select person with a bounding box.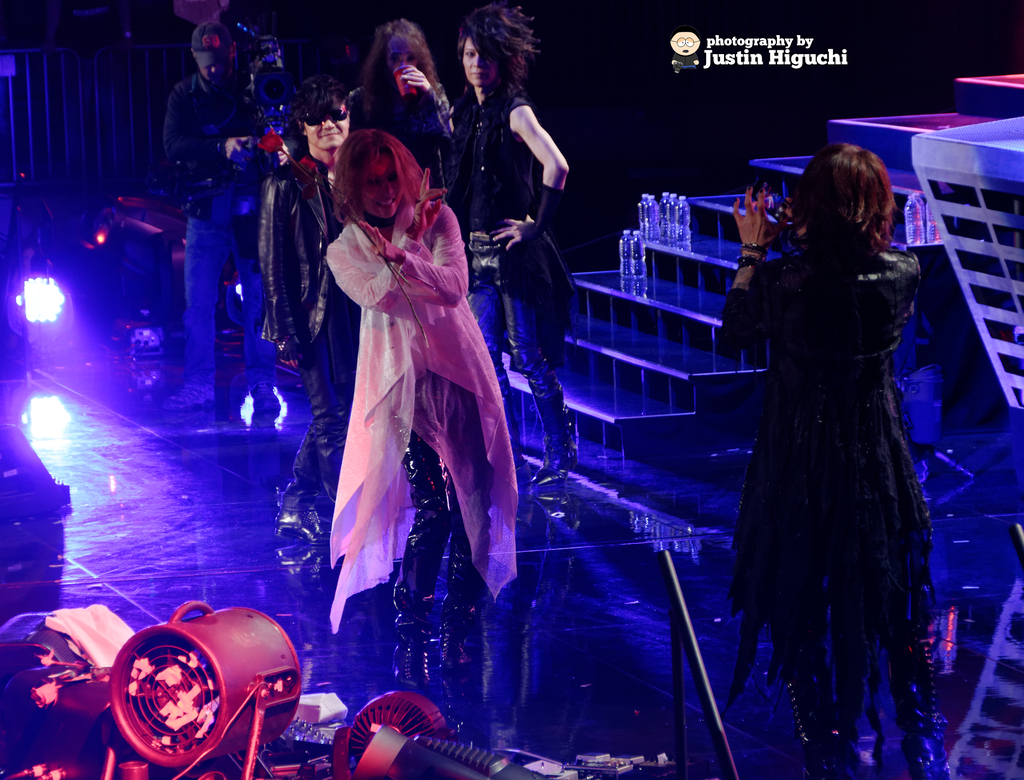
region(346, 17, 456, 177).
